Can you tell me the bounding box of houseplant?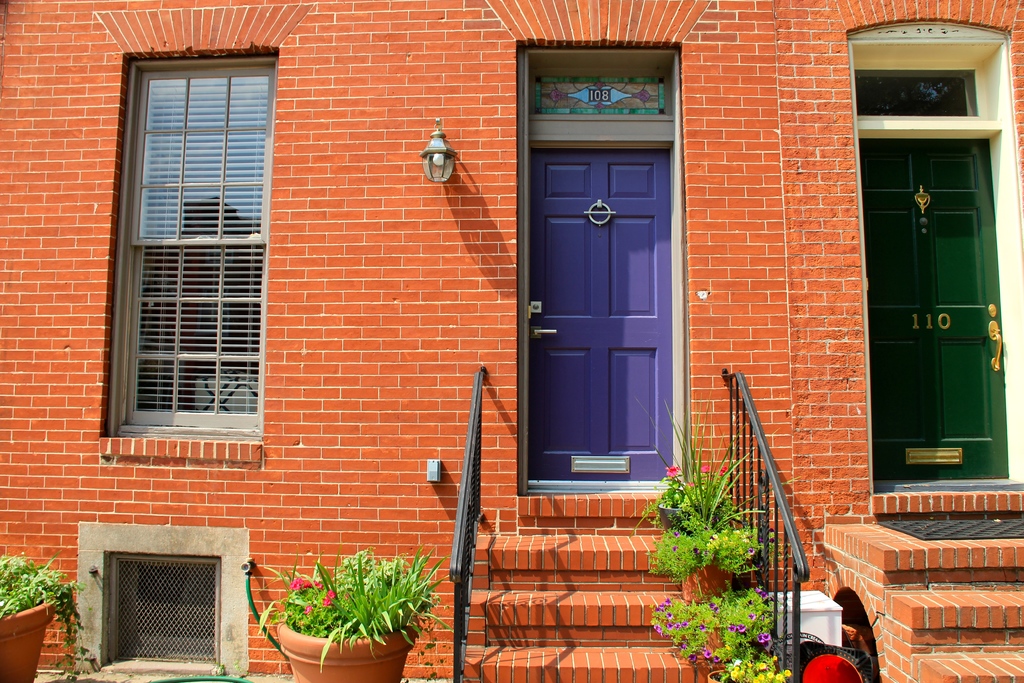
<box>625,577,779,682</box>.
